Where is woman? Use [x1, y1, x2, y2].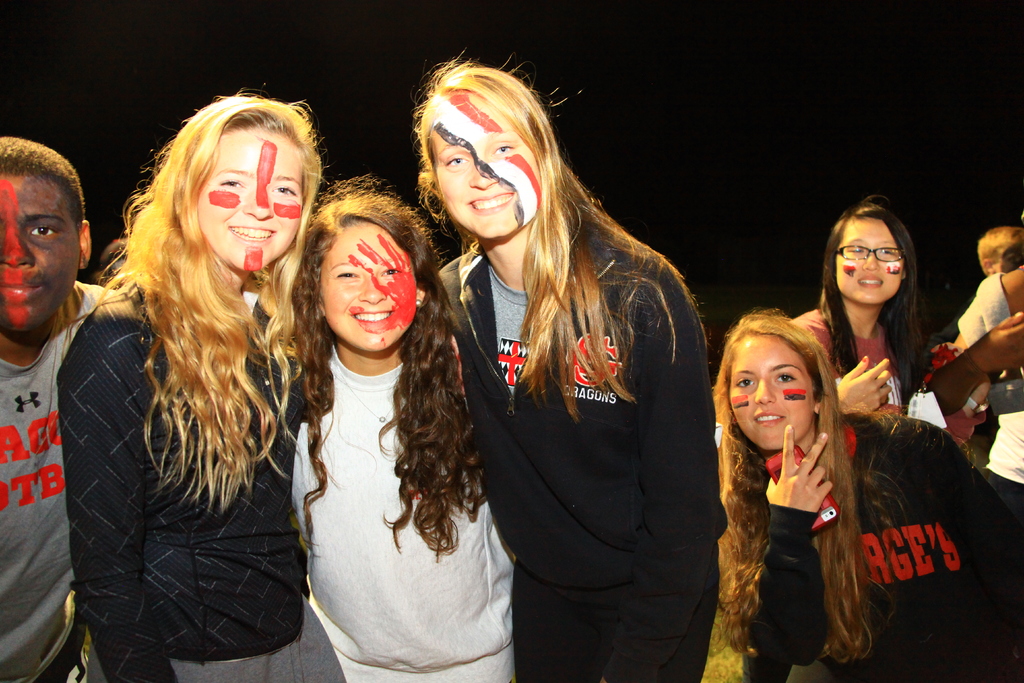
[700, 301, 1023, 682].
